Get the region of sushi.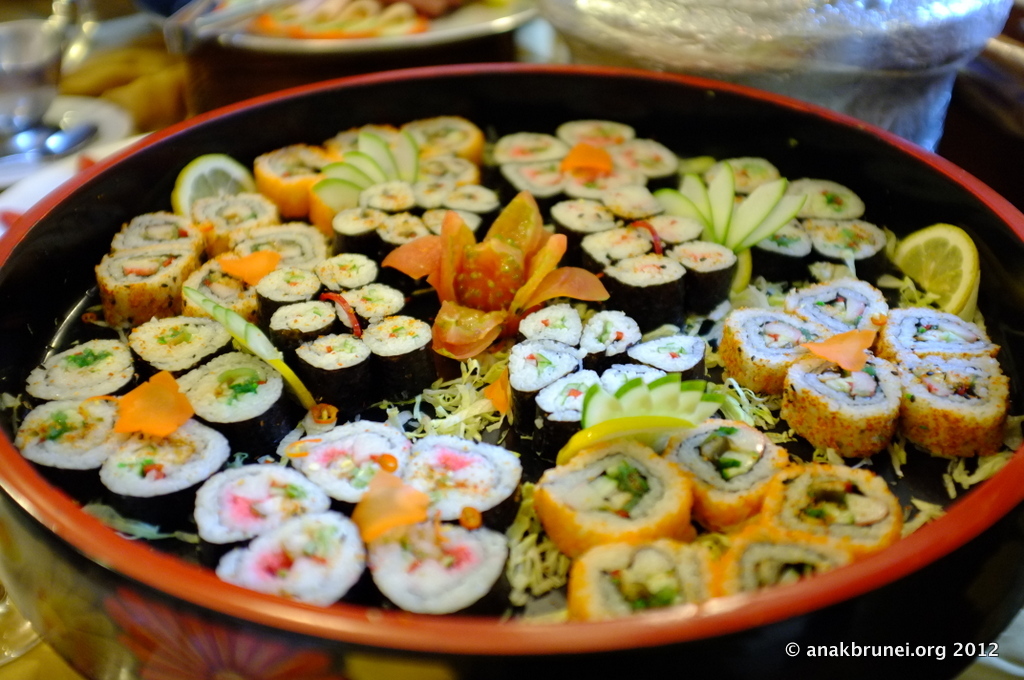
detection(293, 413, 410, 511).
